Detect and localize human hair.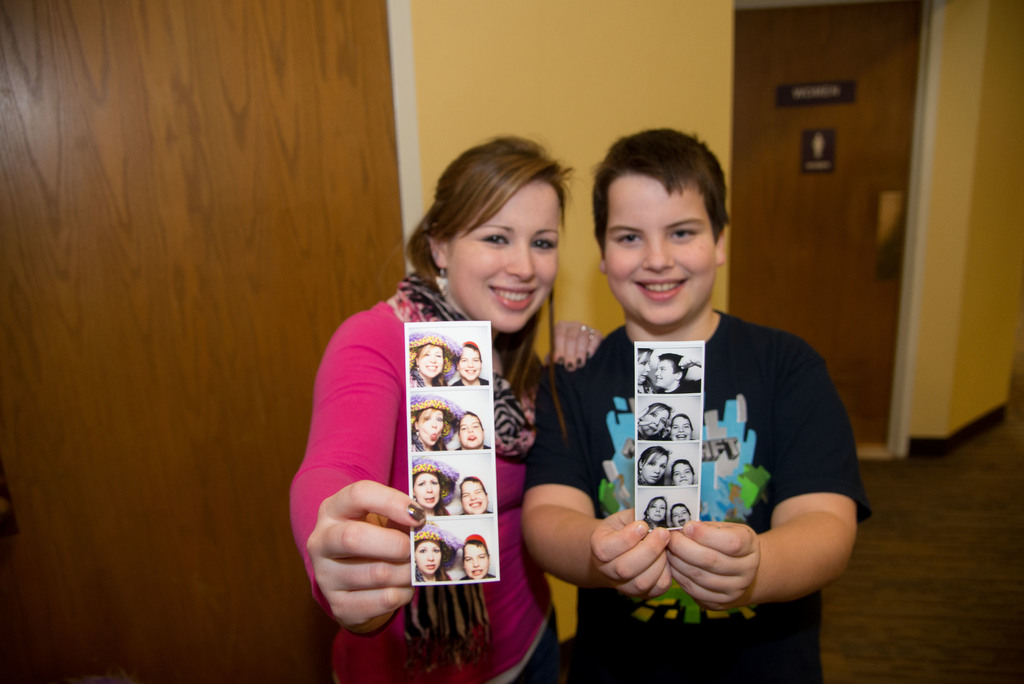
Localized at {"x1": 672, "y1": 458, "x2": 697, "y2": 475}.
